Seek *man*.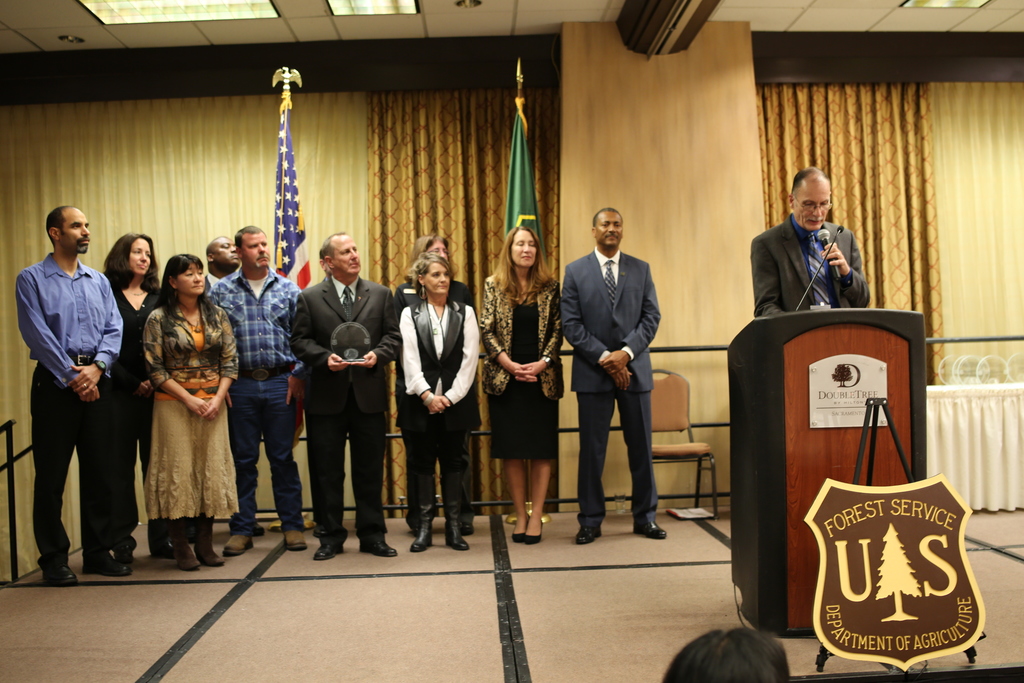
(left=203, top=236, right=241, bottom=291).
